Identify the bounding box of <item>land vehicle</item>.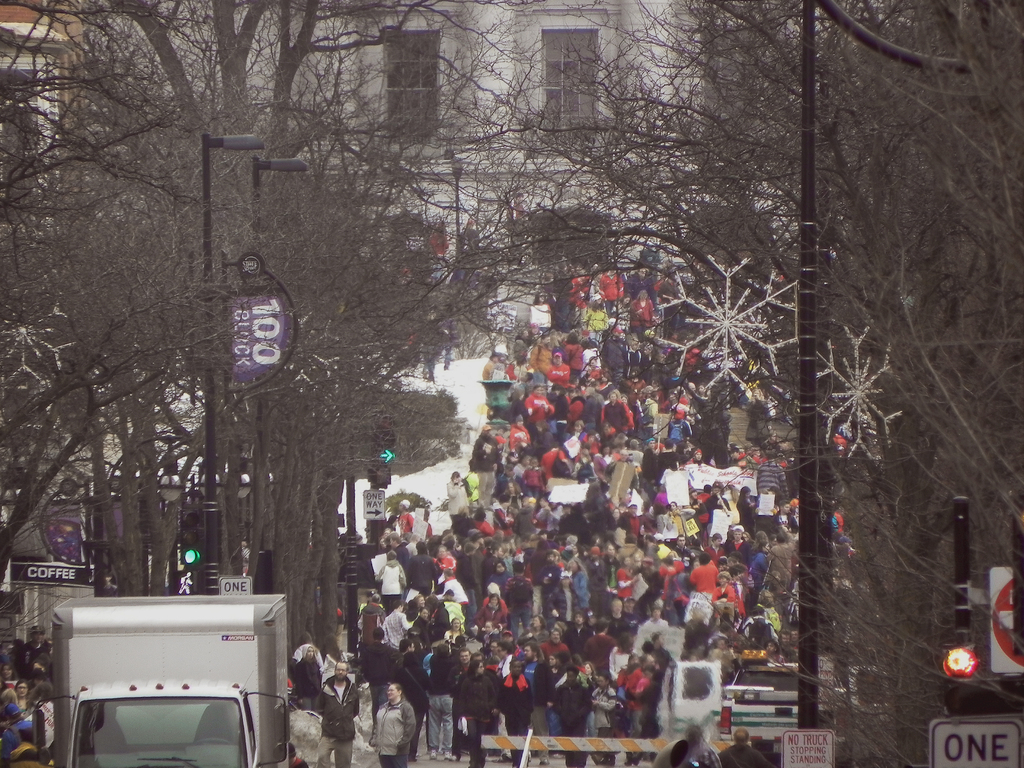
<bbox>17, 591, 291, 767</bbox>.
